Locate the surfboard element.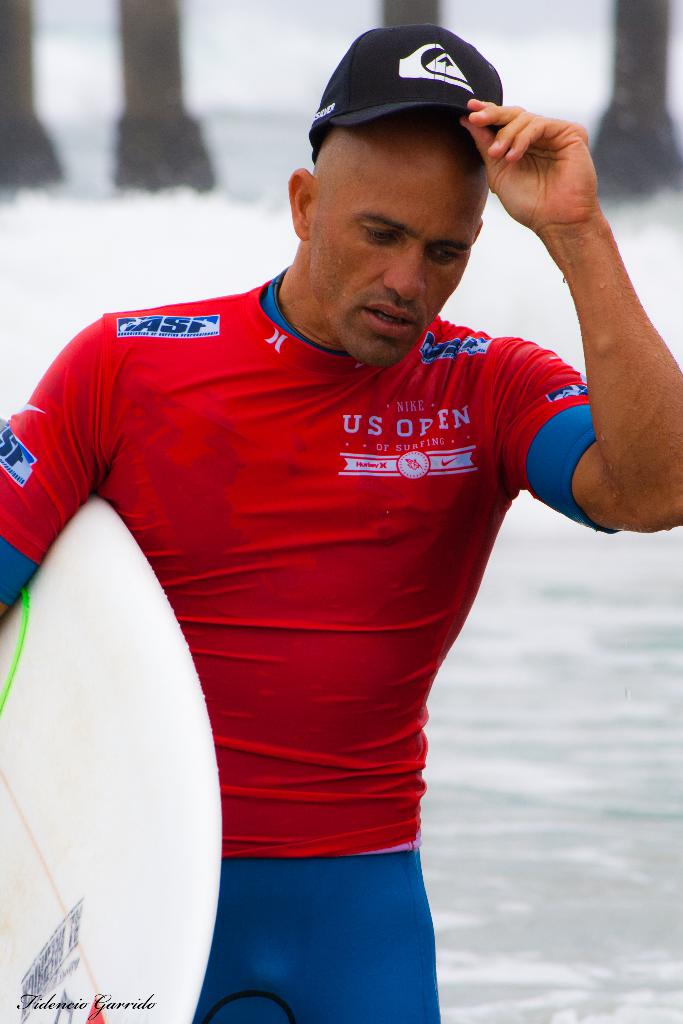
Element bbox: rect(0, 493, 224, 1023).
